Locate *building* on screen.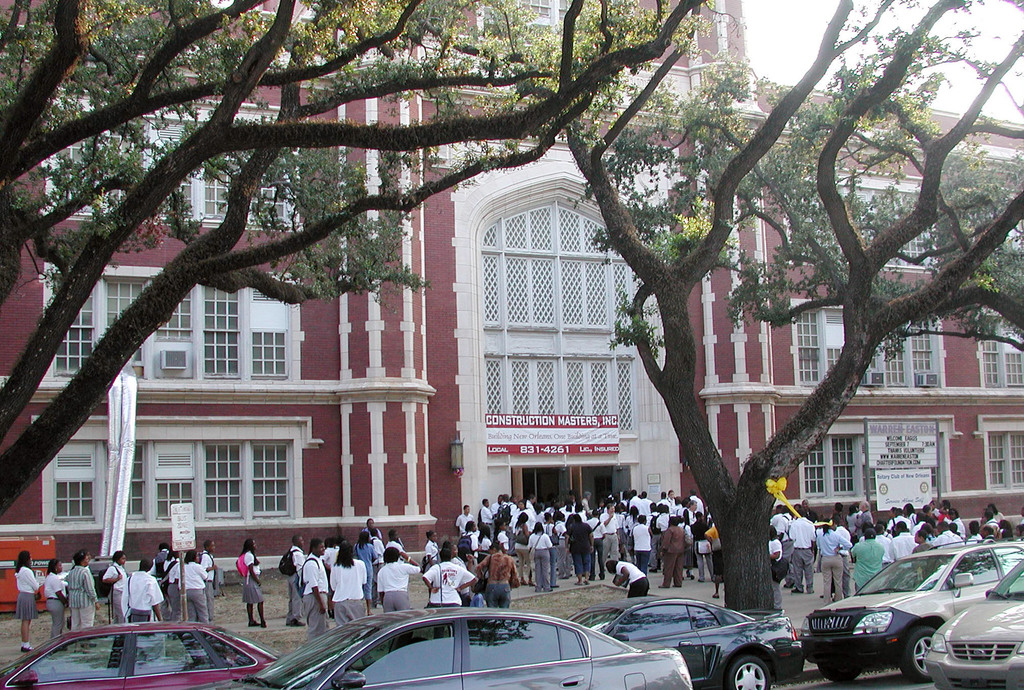
On screen at <box>0,0,1023,577</box>.
